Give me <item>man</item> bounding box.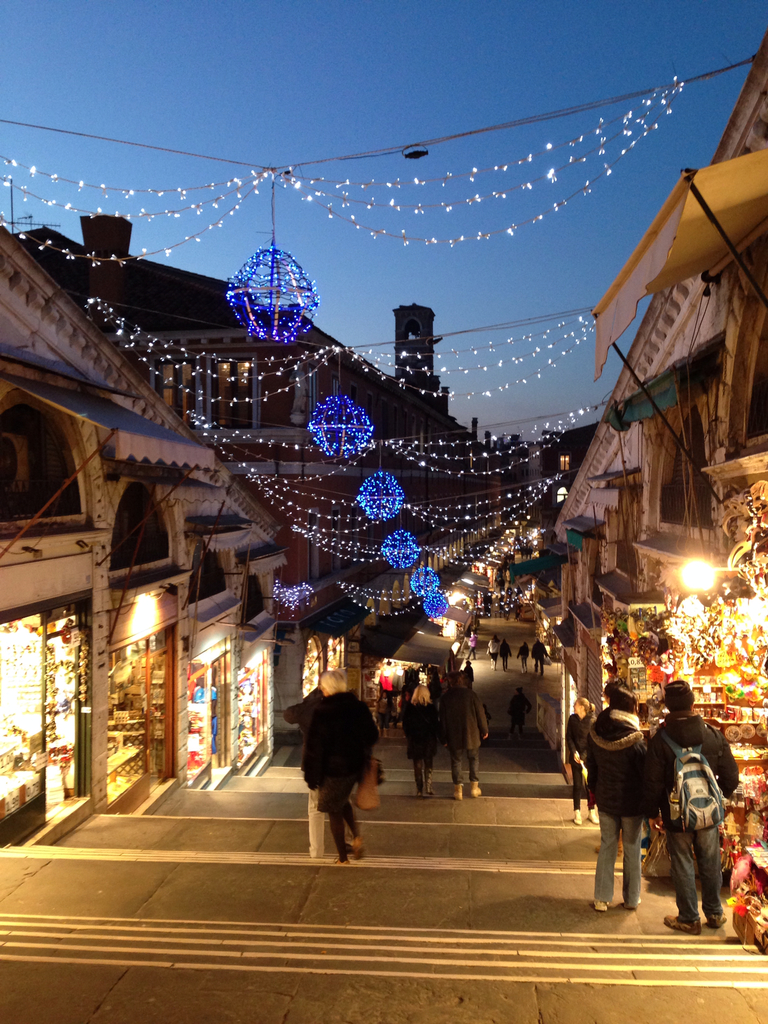
box=[648, 682, 747, 931].
